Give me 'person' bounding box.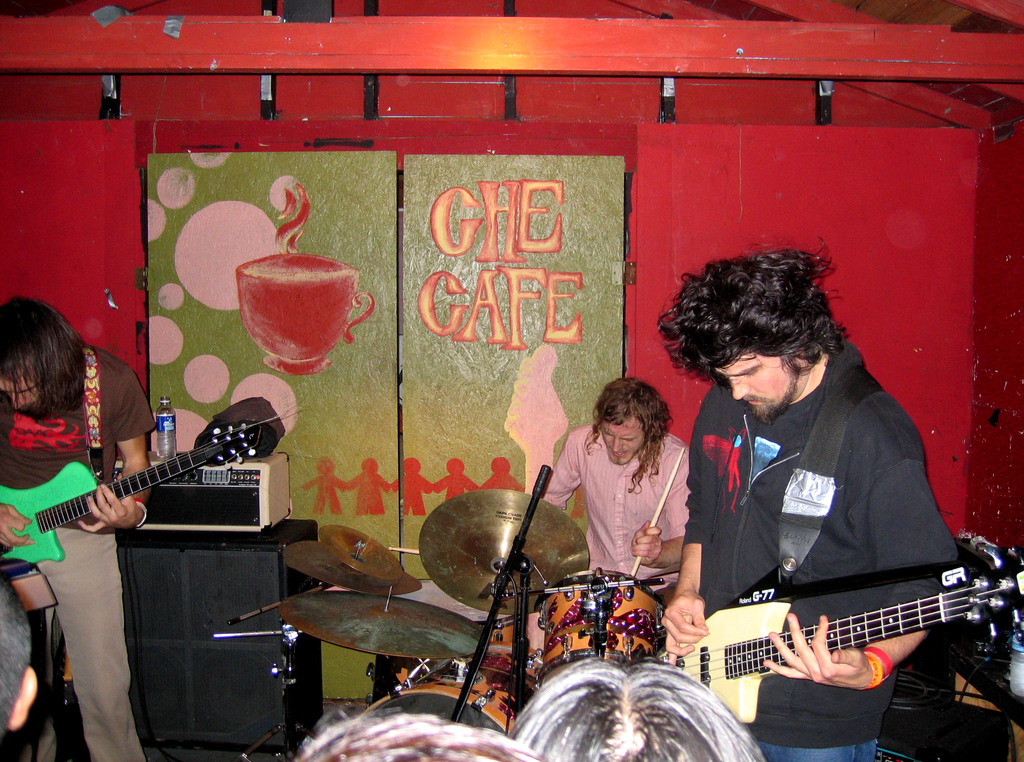
box=[647, 241, 935, 758].
